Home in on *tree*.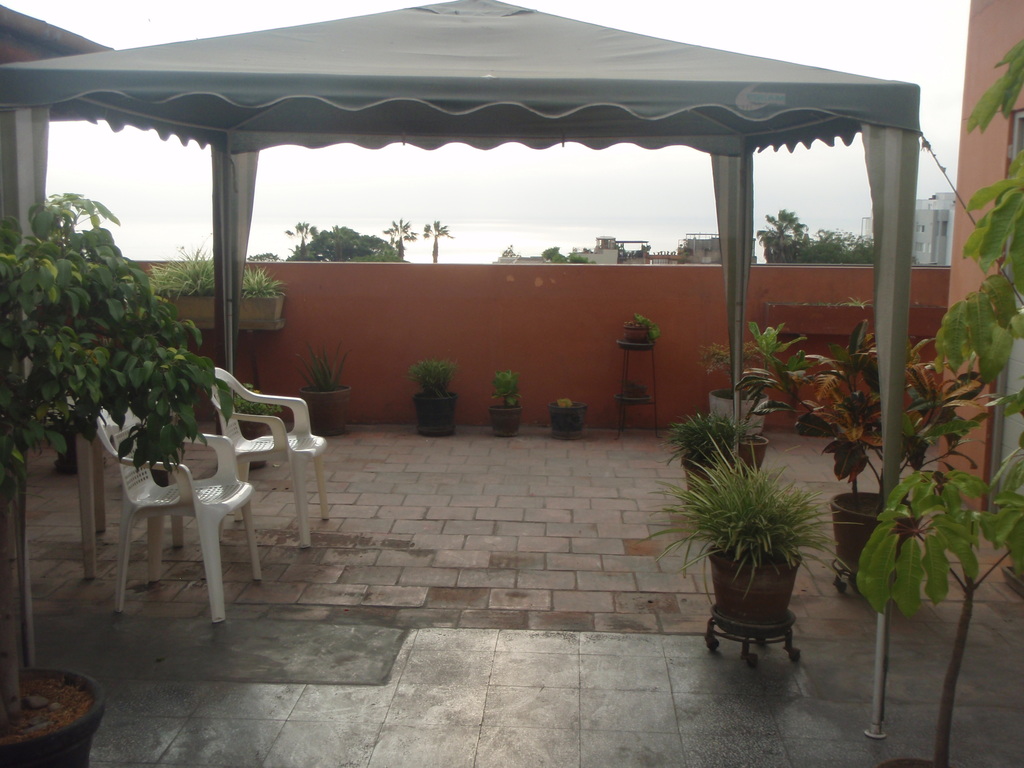
Homed in at region(798, 229, 893, 264).
